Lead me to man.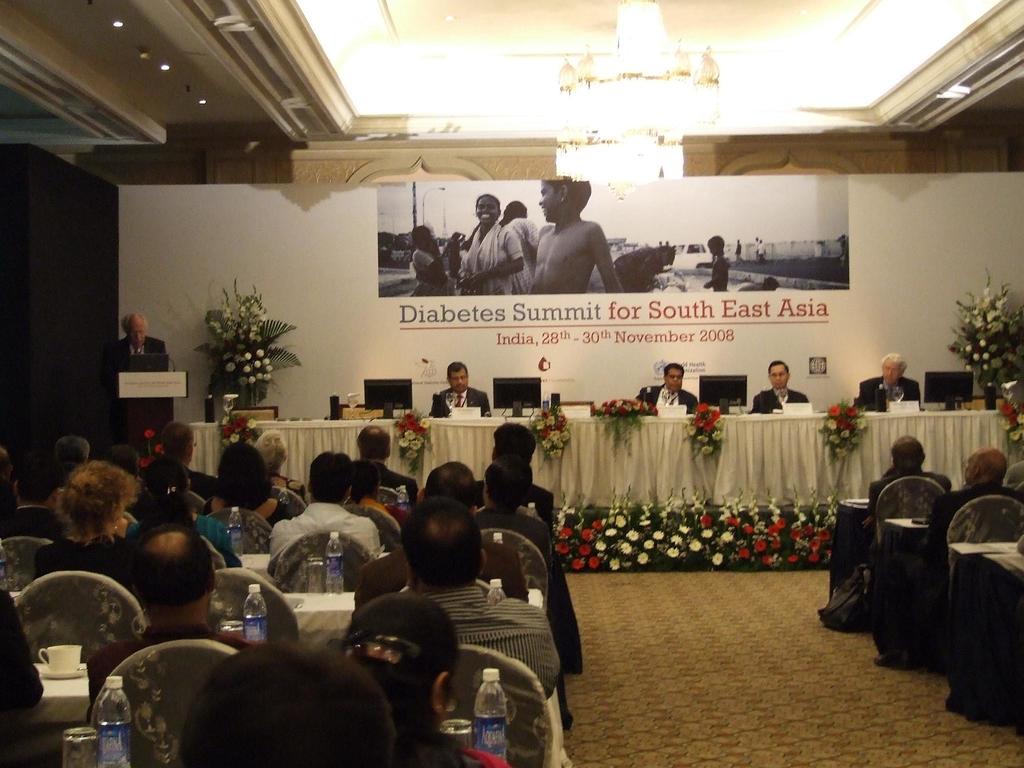
Lead to Rect(480, 420, 550, 520).
